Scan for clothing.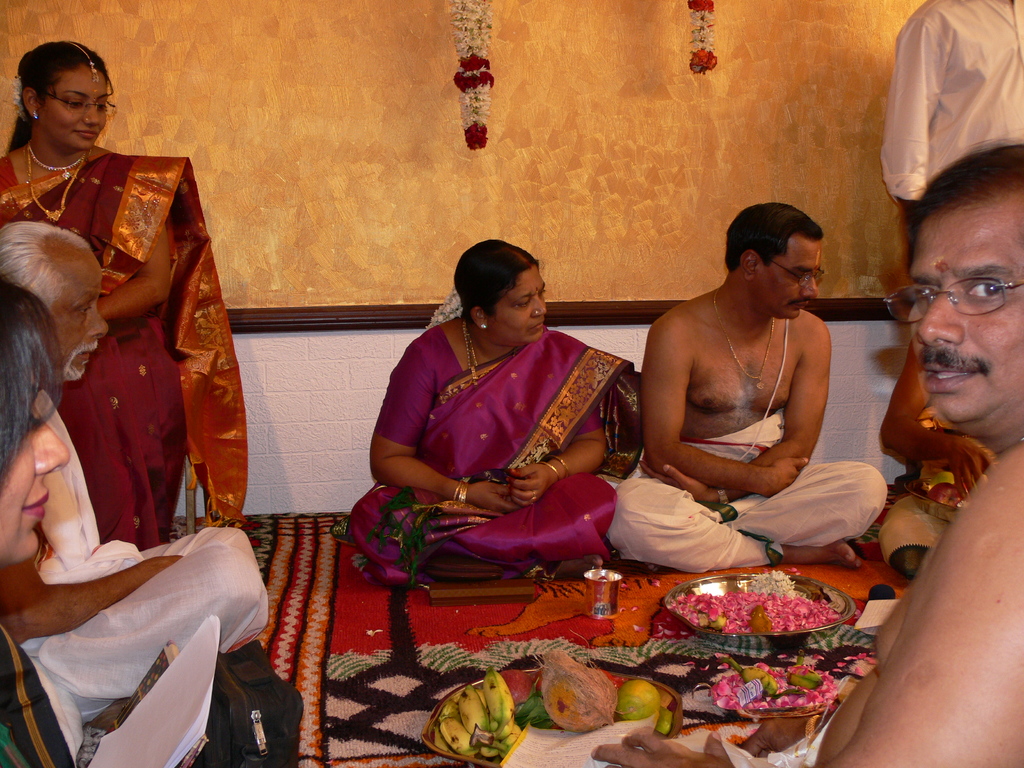
Scan result: [367, 284, 640, 605].
